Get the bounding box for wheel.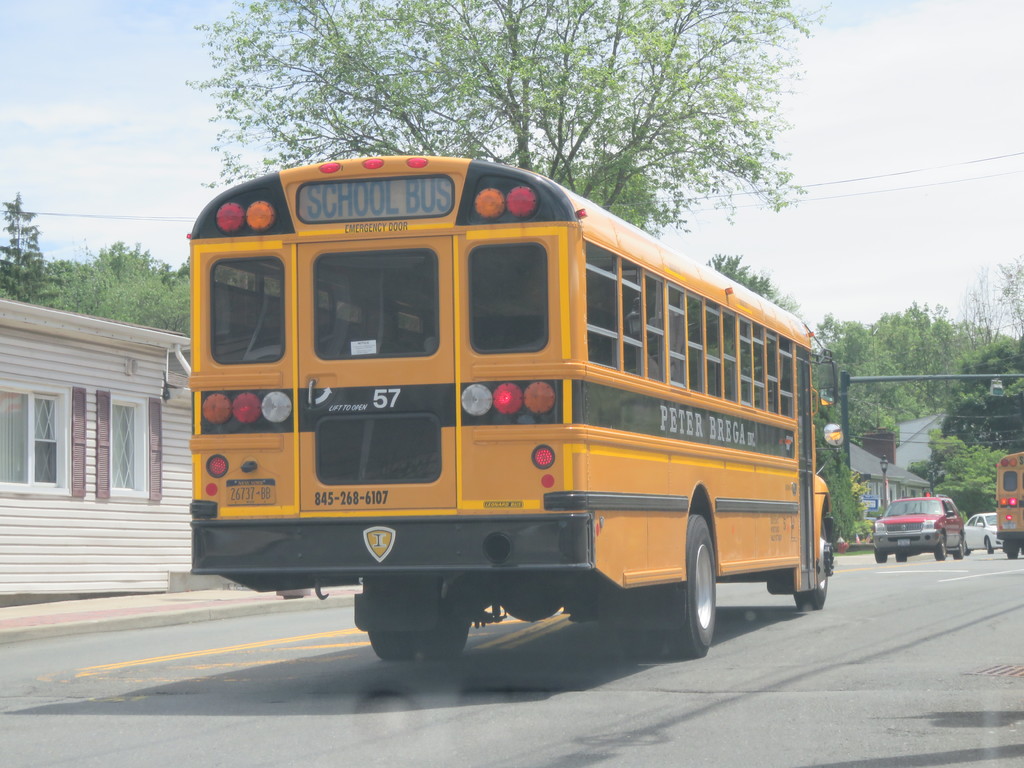
x1=360 y1=573 x2=414 y2=674.
